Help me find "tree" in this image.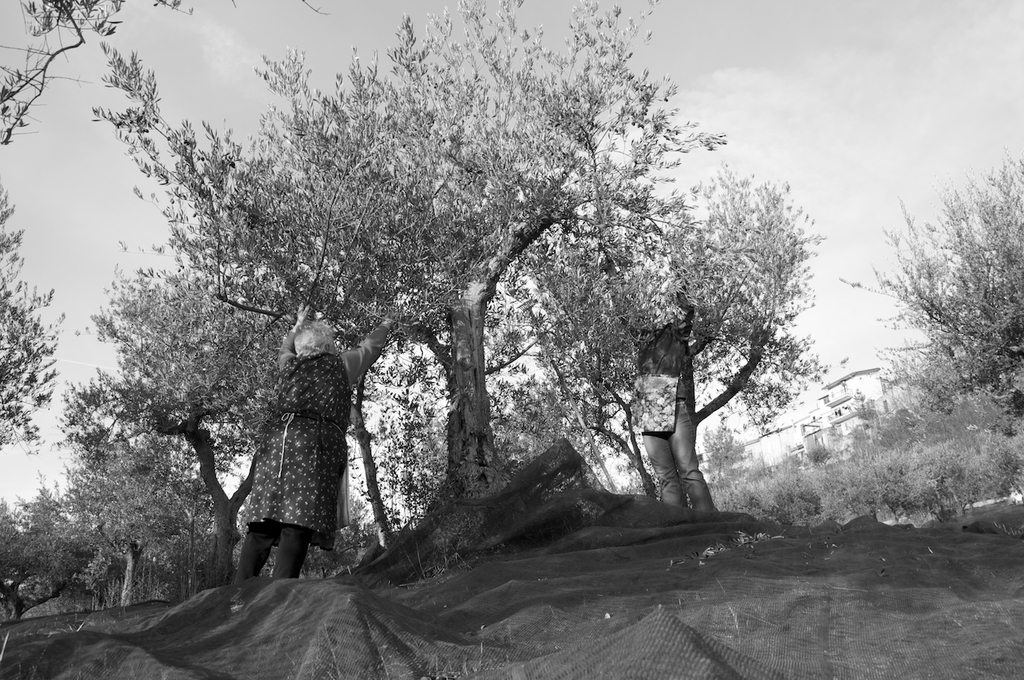
Found it: detection(485, 163, 839, 512).
